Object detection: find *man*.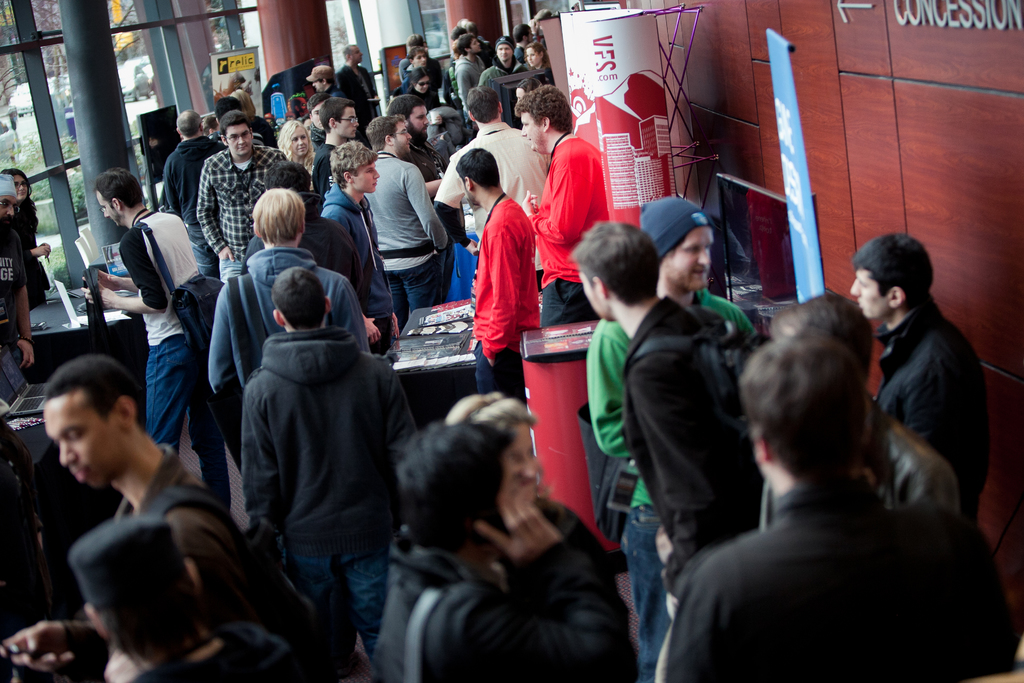
select_region(64, 512, 299, 682).
